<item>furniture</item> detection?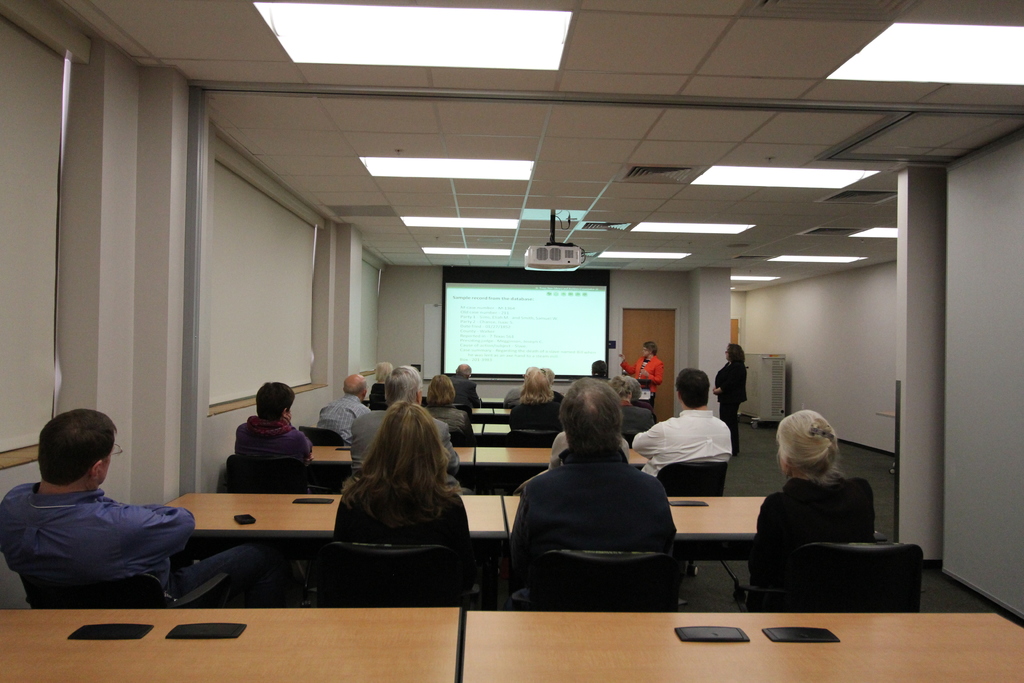
(x1=654, y1=458, x2=725, y2=499)
